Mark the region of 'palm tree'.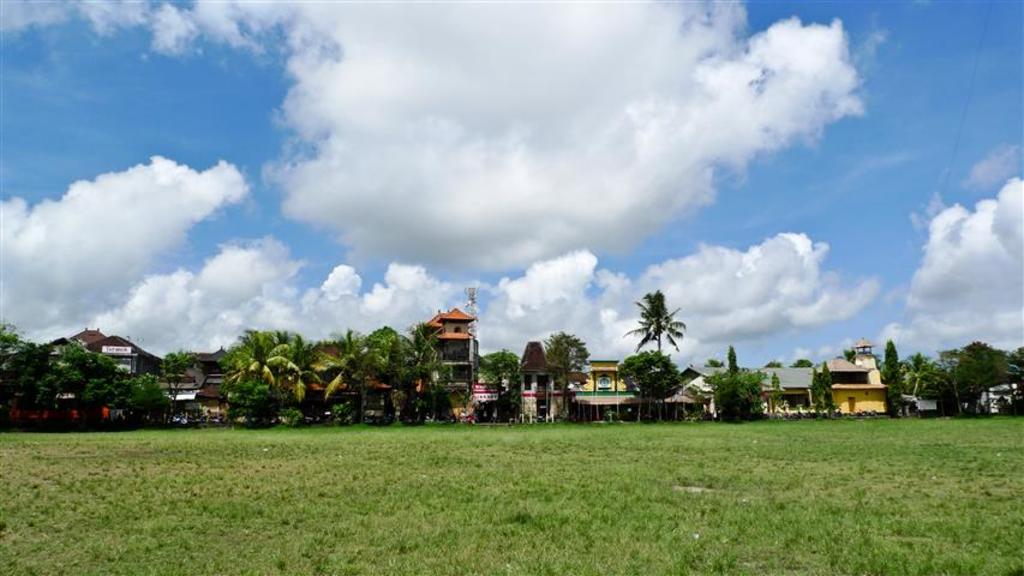
Region: box(325, 331, 376, 428).
